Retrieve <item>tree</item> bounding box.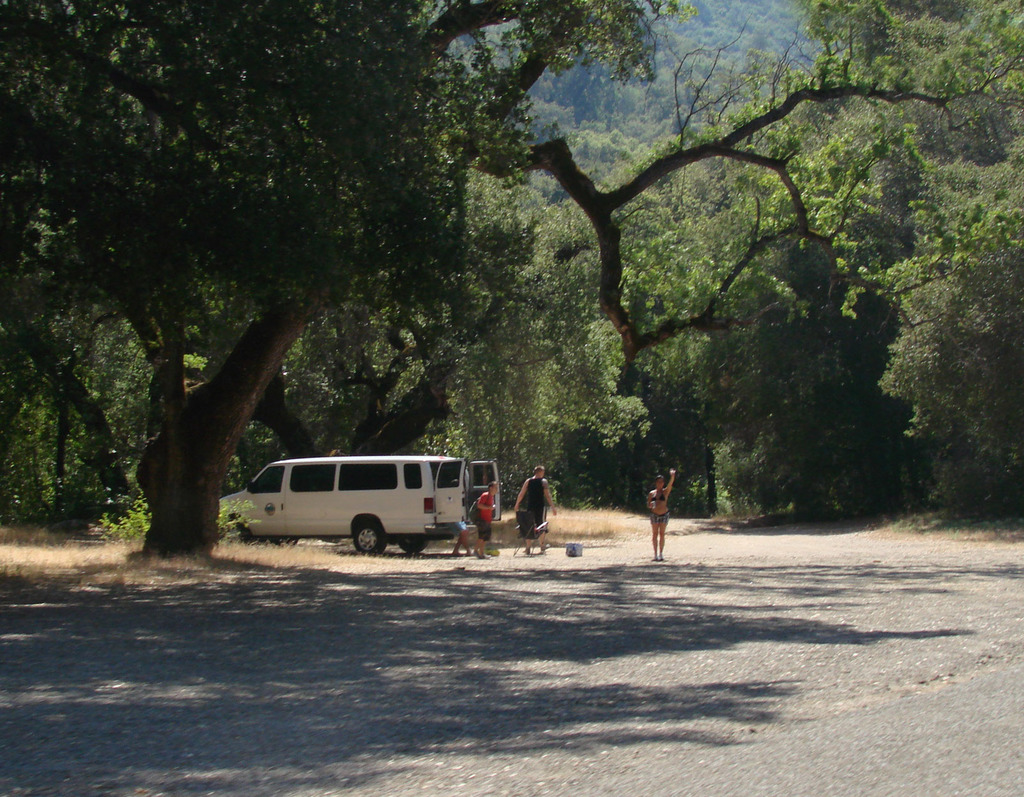
Bounding box: [x1=0, y1=3, x2=1023, y2=532].
